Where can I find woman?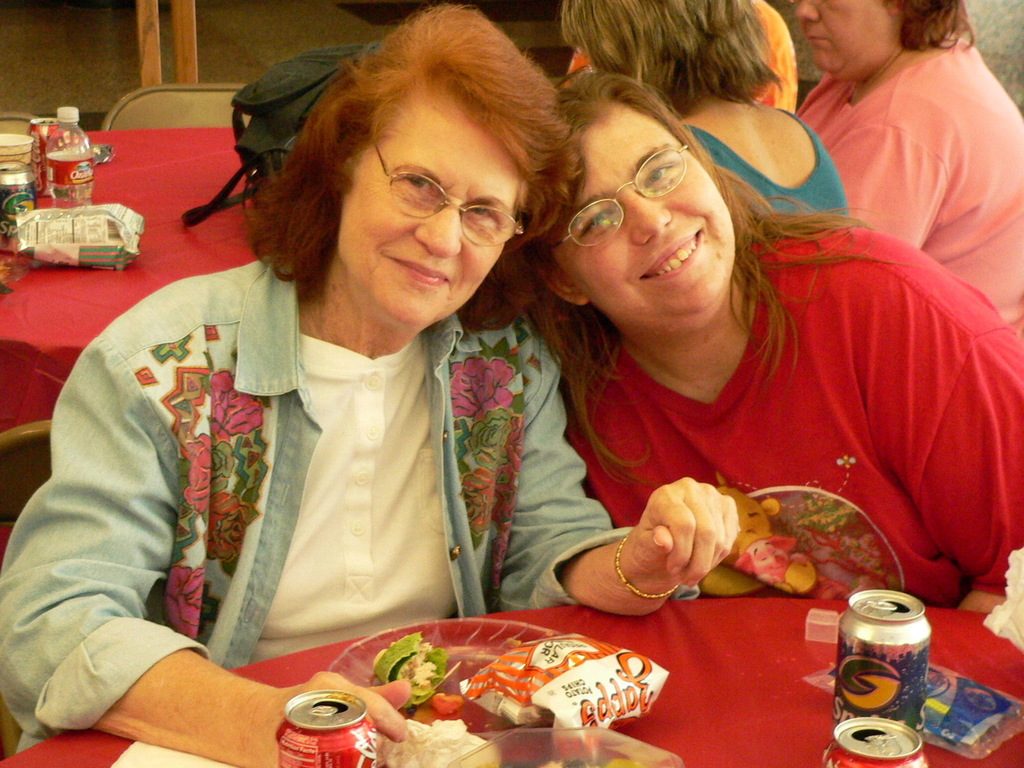
You can find it at [497, 56, 1023, 627].
